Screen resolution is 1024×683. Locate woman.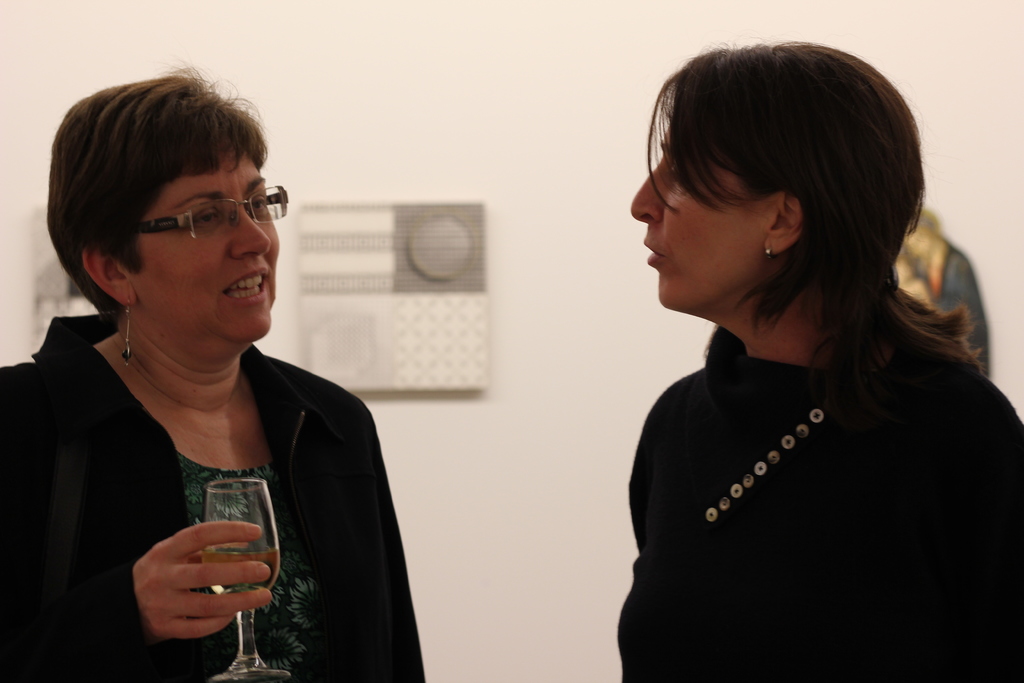
612,42,1023,682.
